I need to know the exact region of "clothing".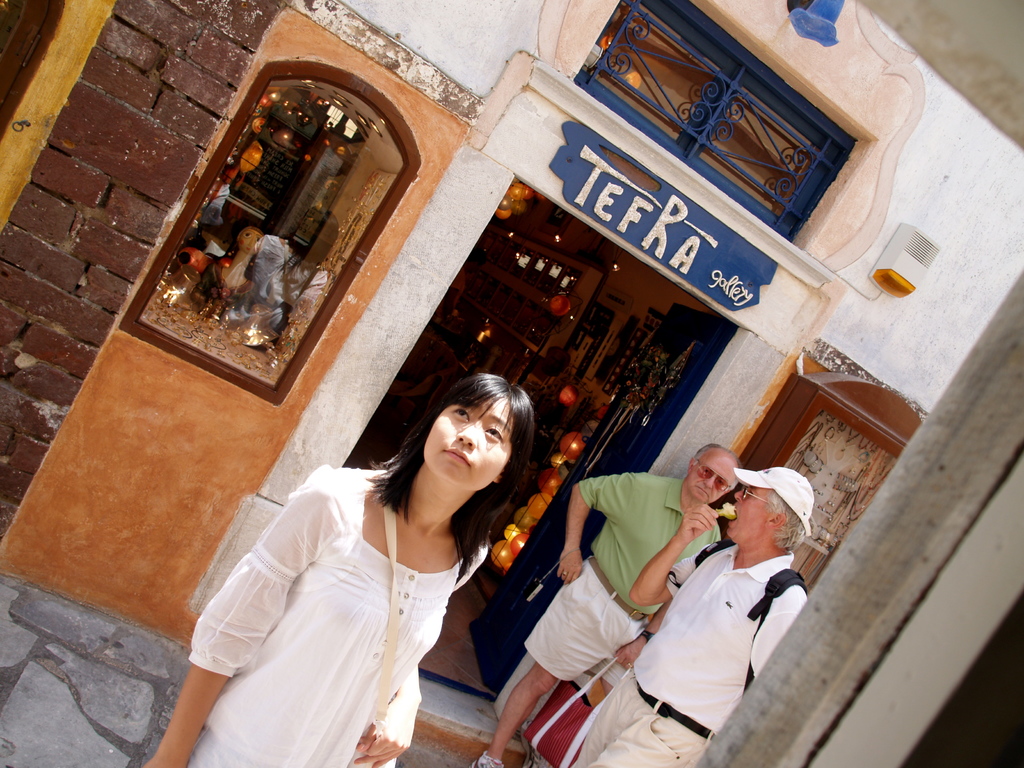
Region: <box>505,470,687,669</box>.
